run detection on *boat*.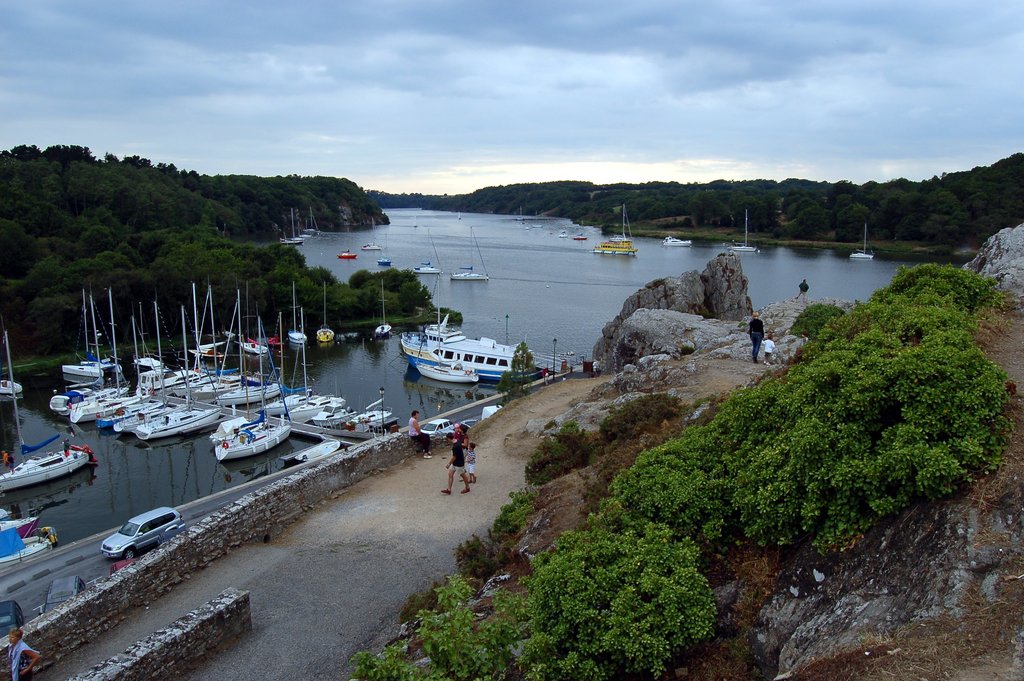
Result: region(148, 280, 211, 398).
